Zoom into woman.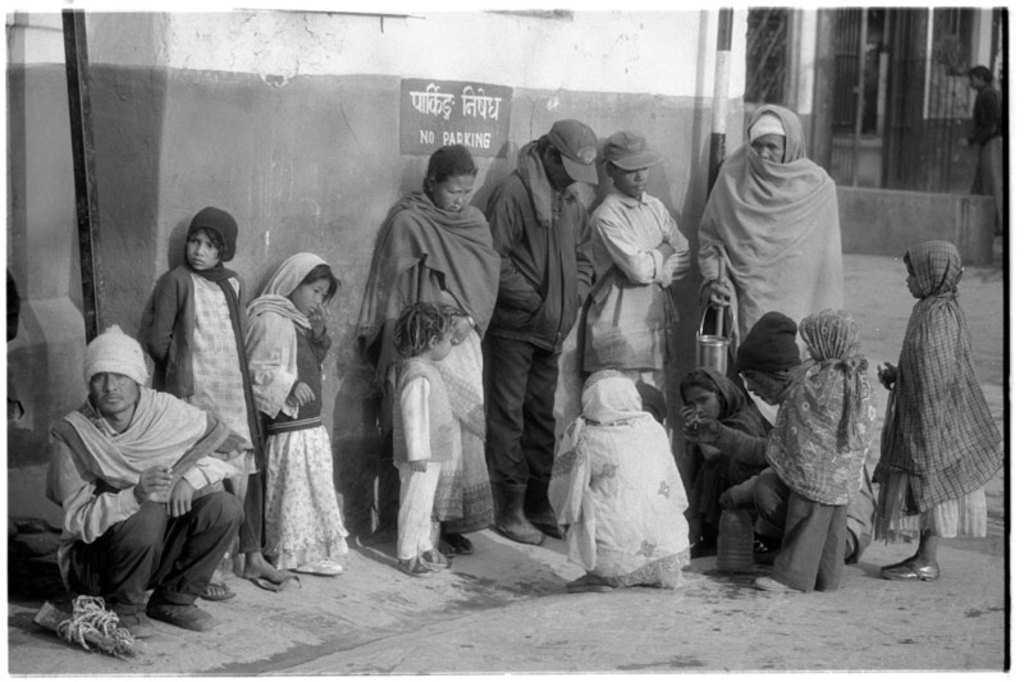
Zoom target: <box>362,142,506,559</box>.
